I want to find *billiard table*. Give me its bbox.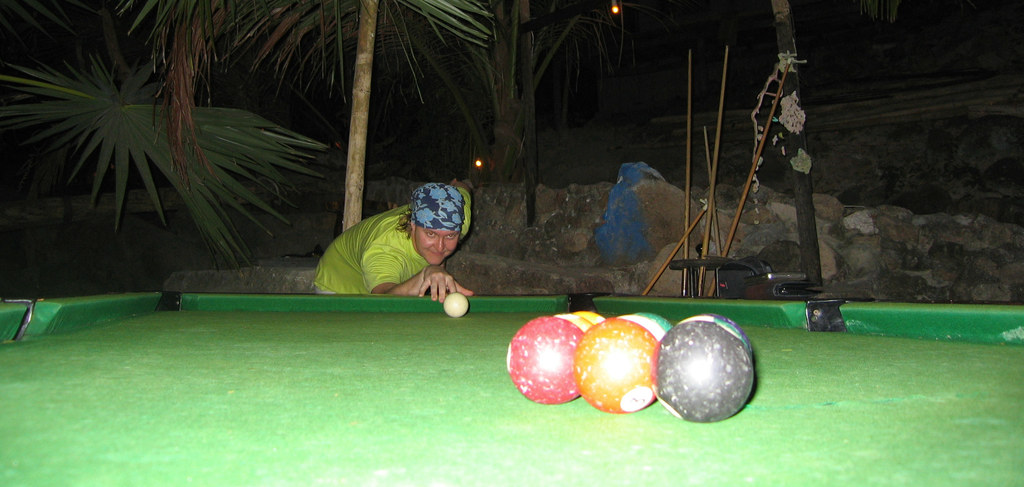
left=0, top=291, right=1023, bottom=486.
